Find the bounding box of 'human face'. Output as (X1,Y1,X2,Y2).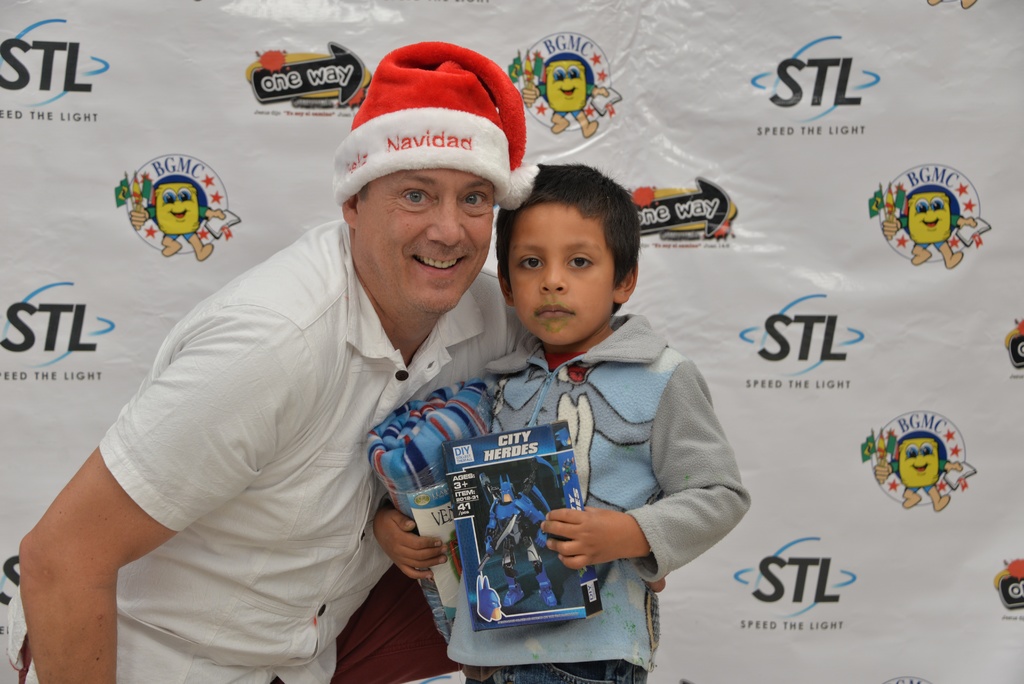
(359,170,505,305).
